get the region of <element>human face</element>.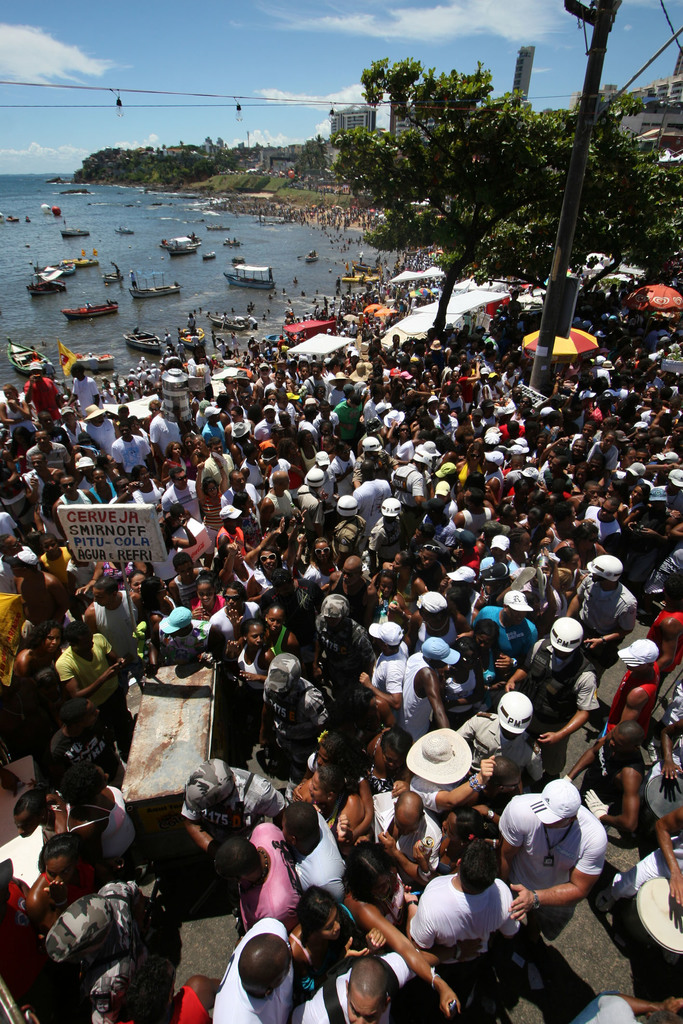
482, 458, 492, 467.
